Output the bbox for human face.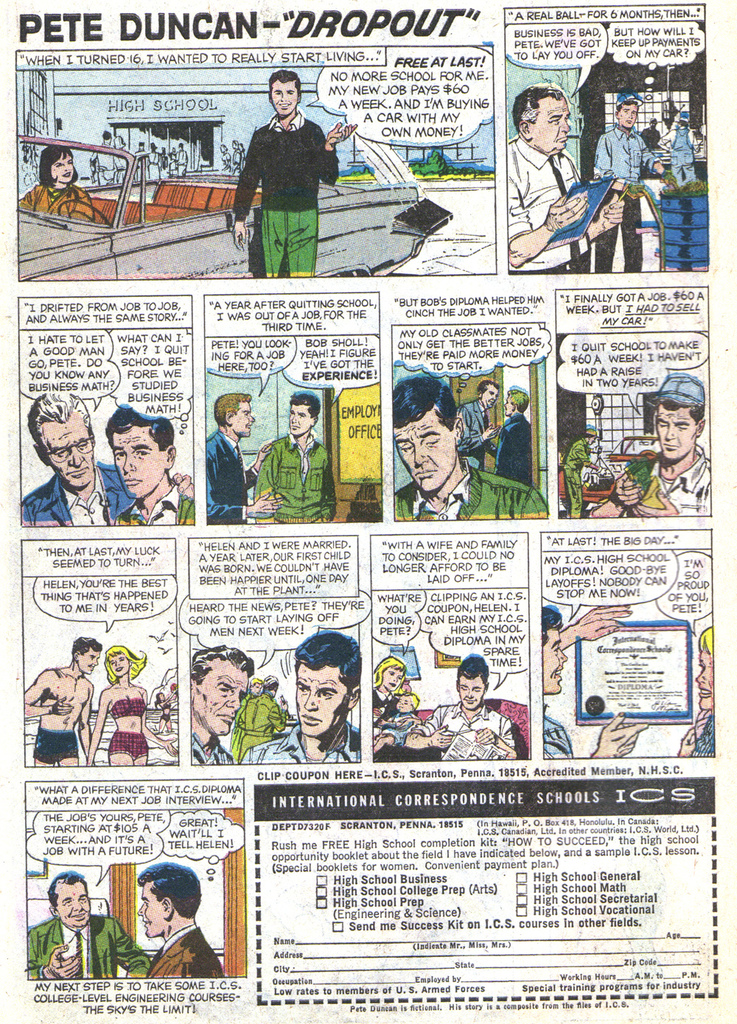
rect(697, 653, 711, 710).
